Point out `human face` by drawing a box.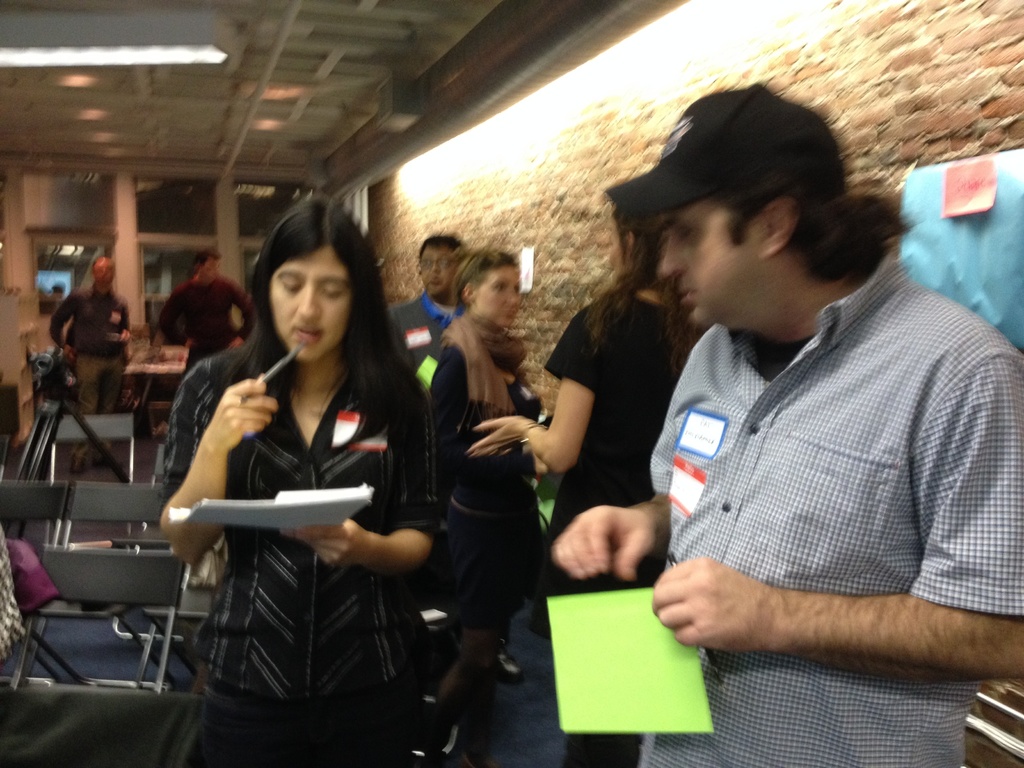
{"x1": 420, "y1": 246, "x2": 449, "y2": 291}.
